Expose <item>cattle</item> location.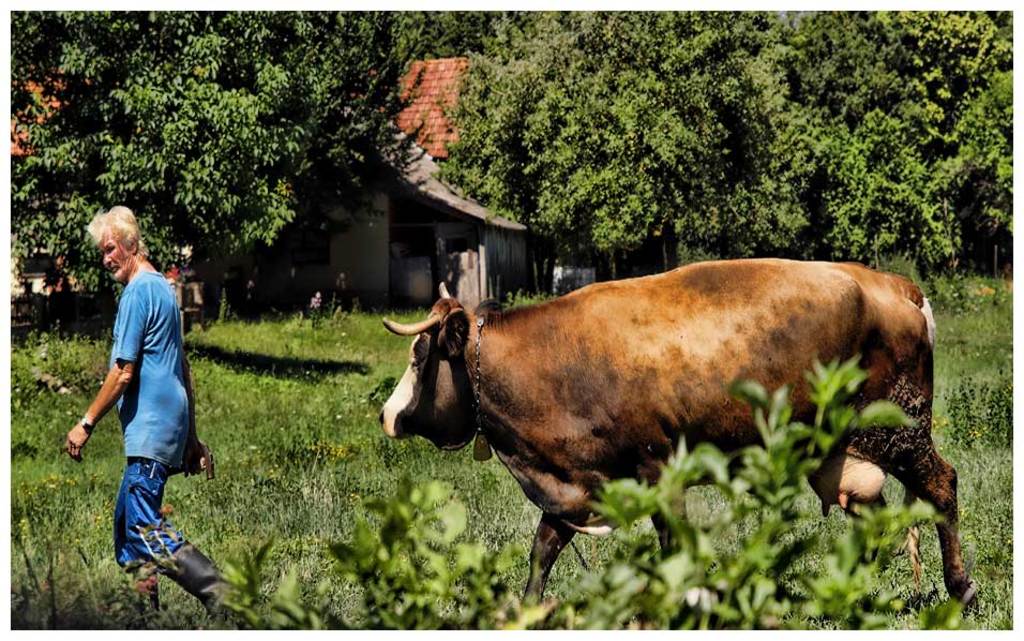
Exposed at locate(392, 250, 951, 605).
